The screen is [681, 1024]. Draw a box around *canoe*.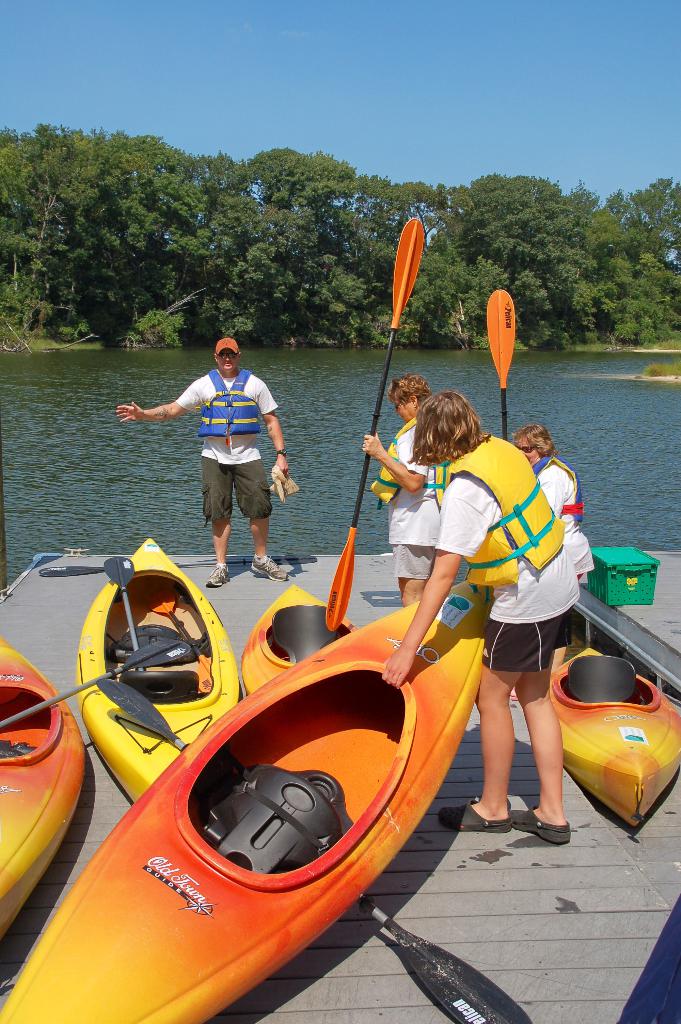
l=75, t=538, r=237, b=812.
